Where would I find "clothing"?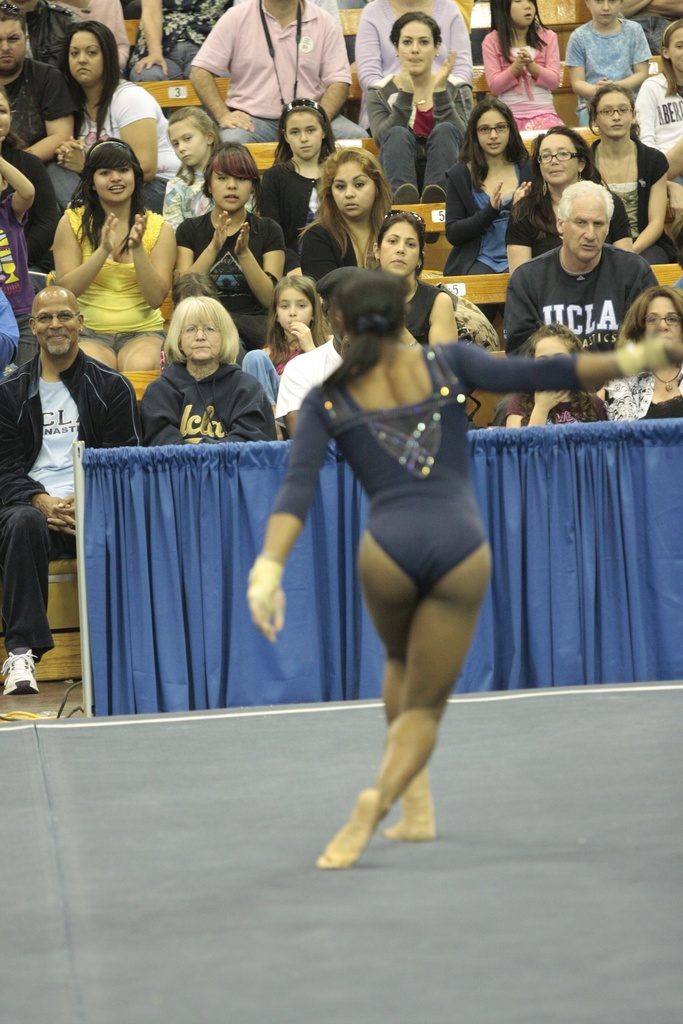
At detection(140, 362, 263, 438).
